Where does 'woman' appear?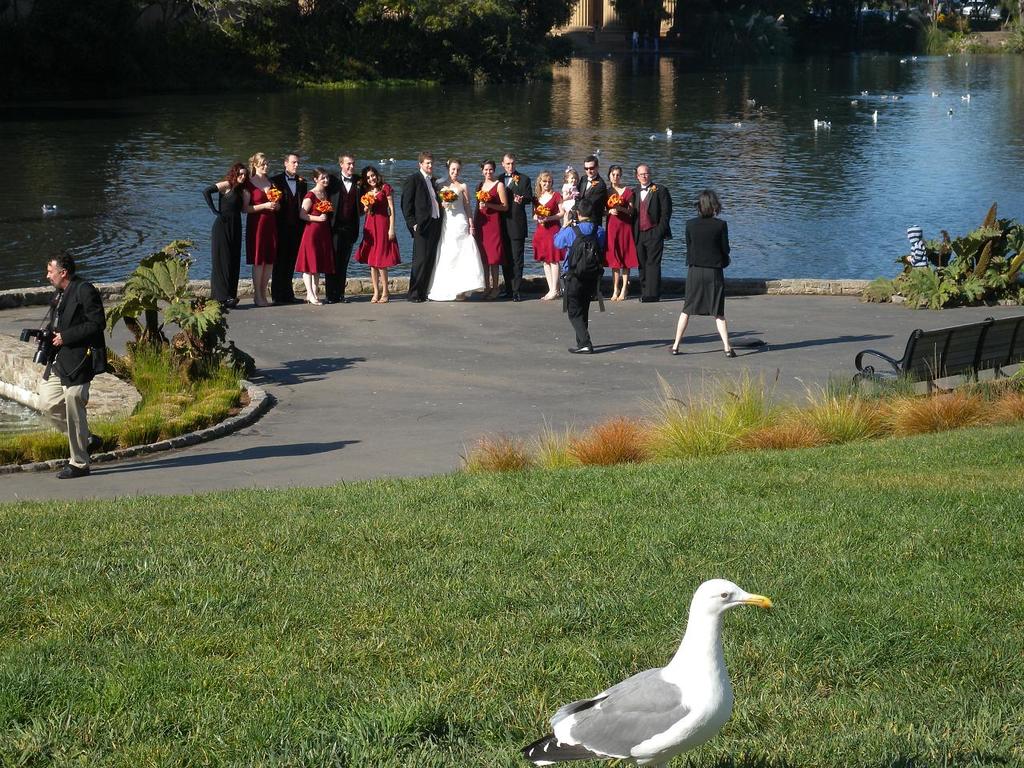
Appears at [x1=469, y1=160, x2=512, y2=300].
